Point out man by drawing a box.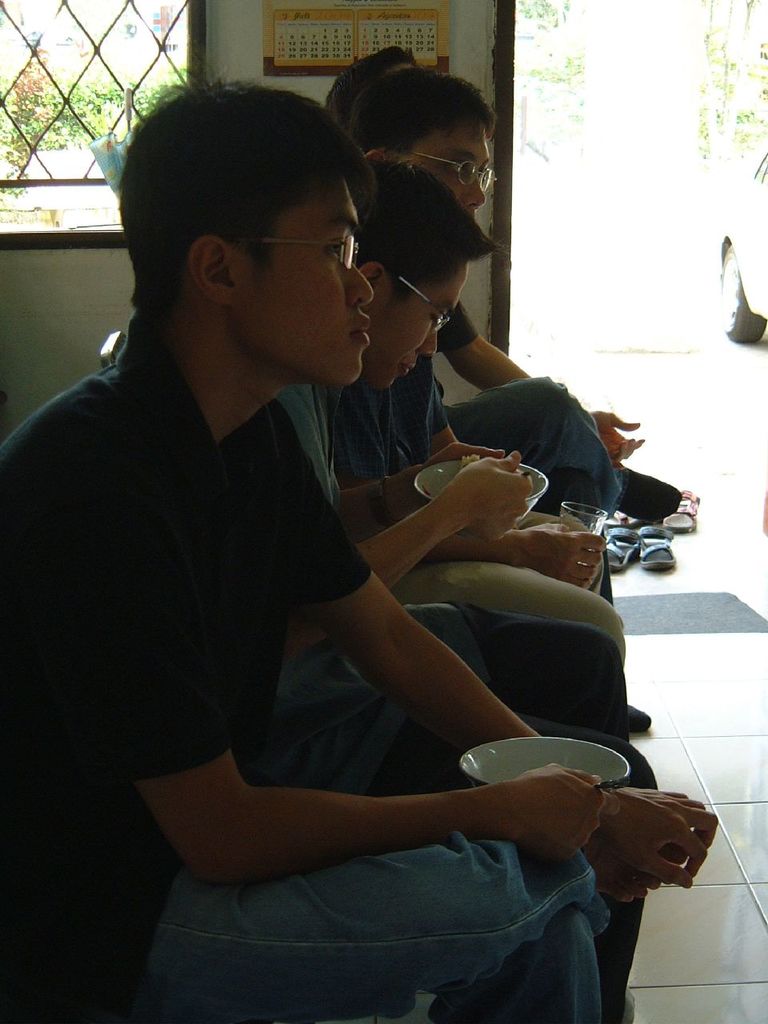
[left=0, top=74, right=718, bottom=1023].
